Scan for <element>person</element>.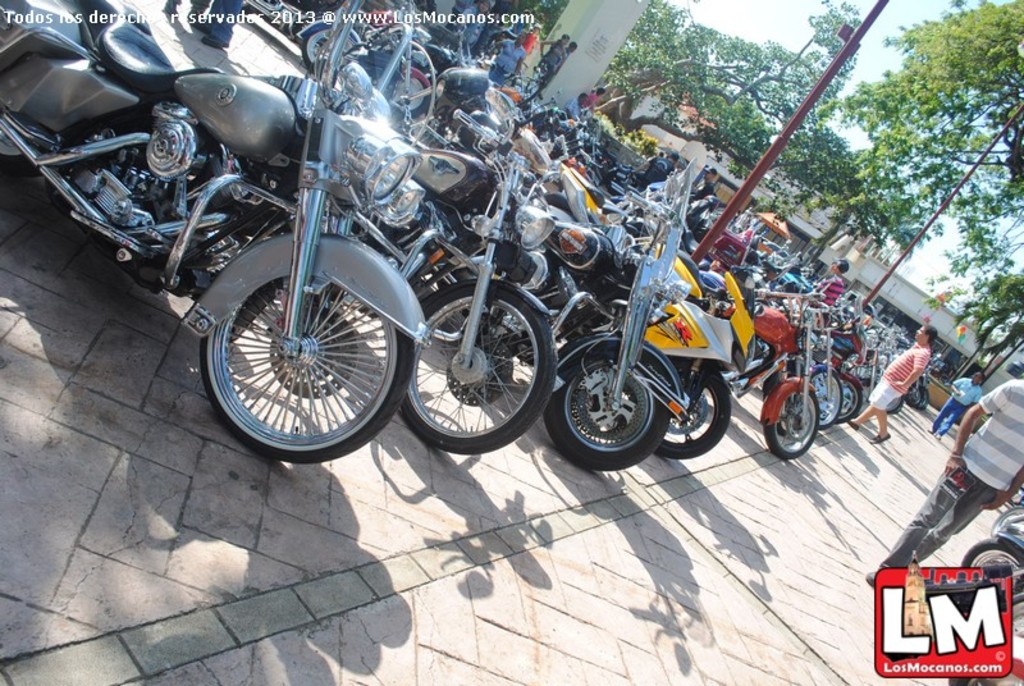
Scan result: x1=698, y1=163, x2=716, y2=198.
